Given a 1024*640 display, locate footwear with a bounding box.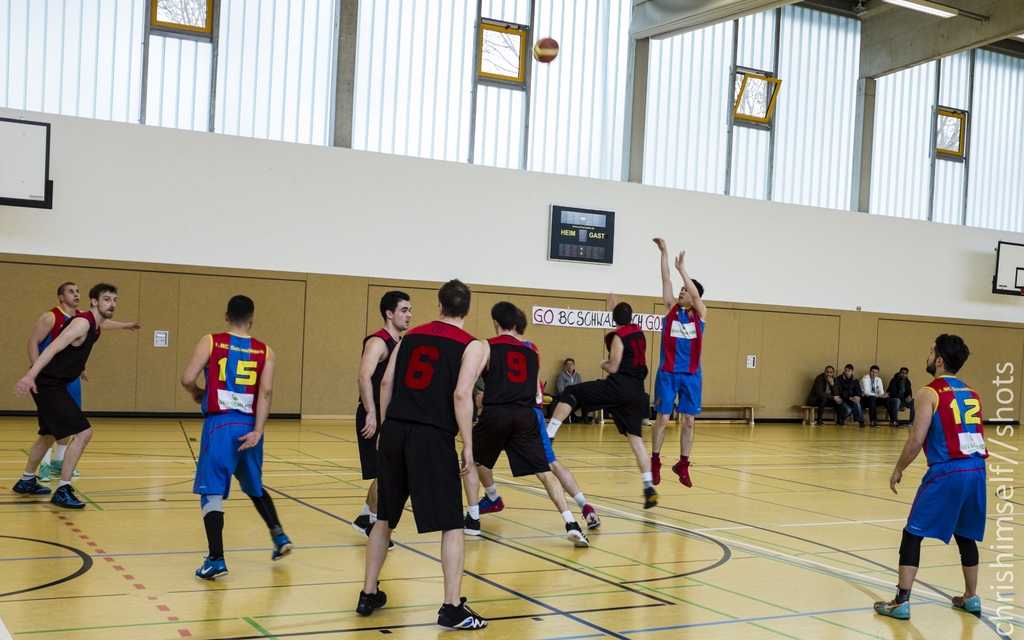
Located: {"x1": 650, "y1": 454, "x2": 661, "y2": 486}.
